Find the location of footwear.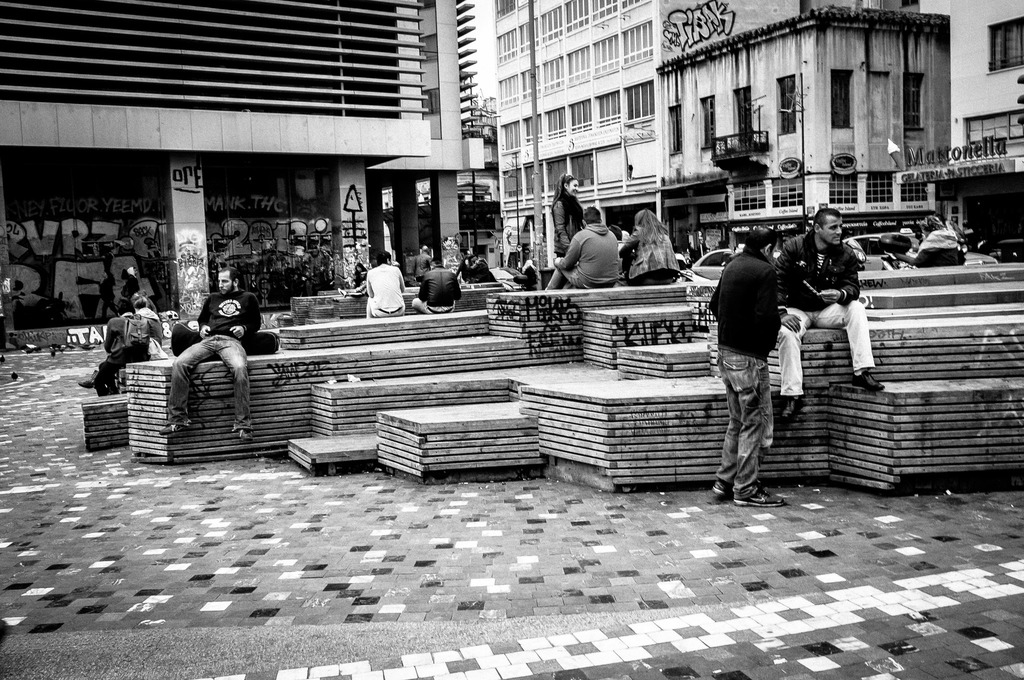
Location: detection(781, 398, 808, 426).
